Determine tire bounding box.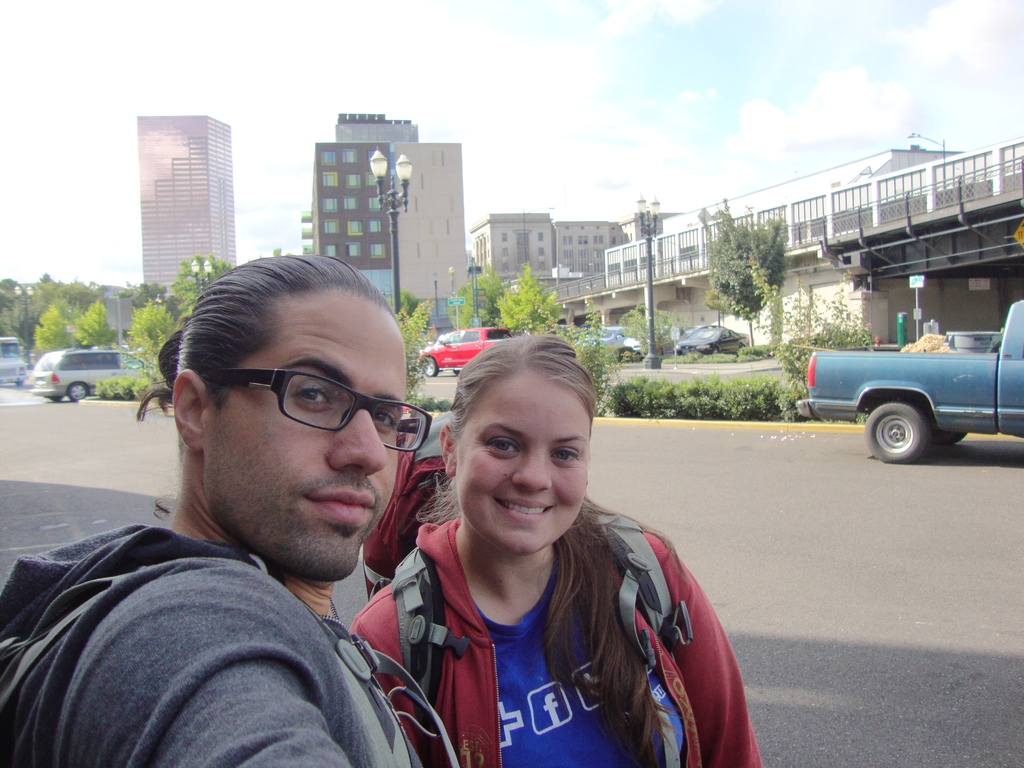
Determined: [left=425, top=358, right=438, bottom=378].
